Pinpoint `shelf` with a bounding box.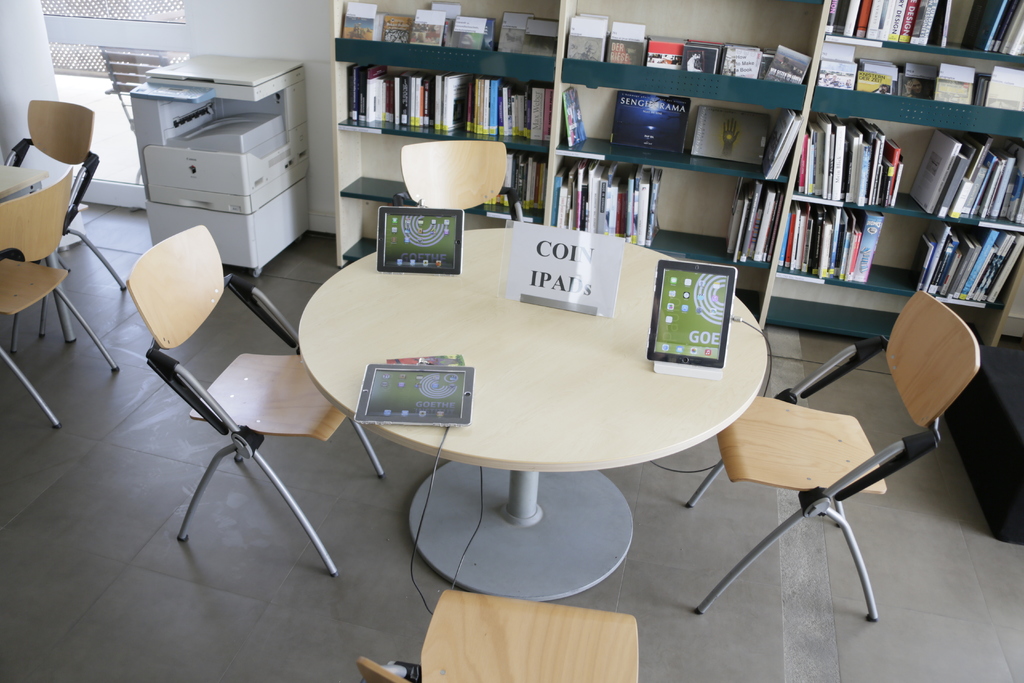
(left=780, top=112, right=1023, bottom=230).
